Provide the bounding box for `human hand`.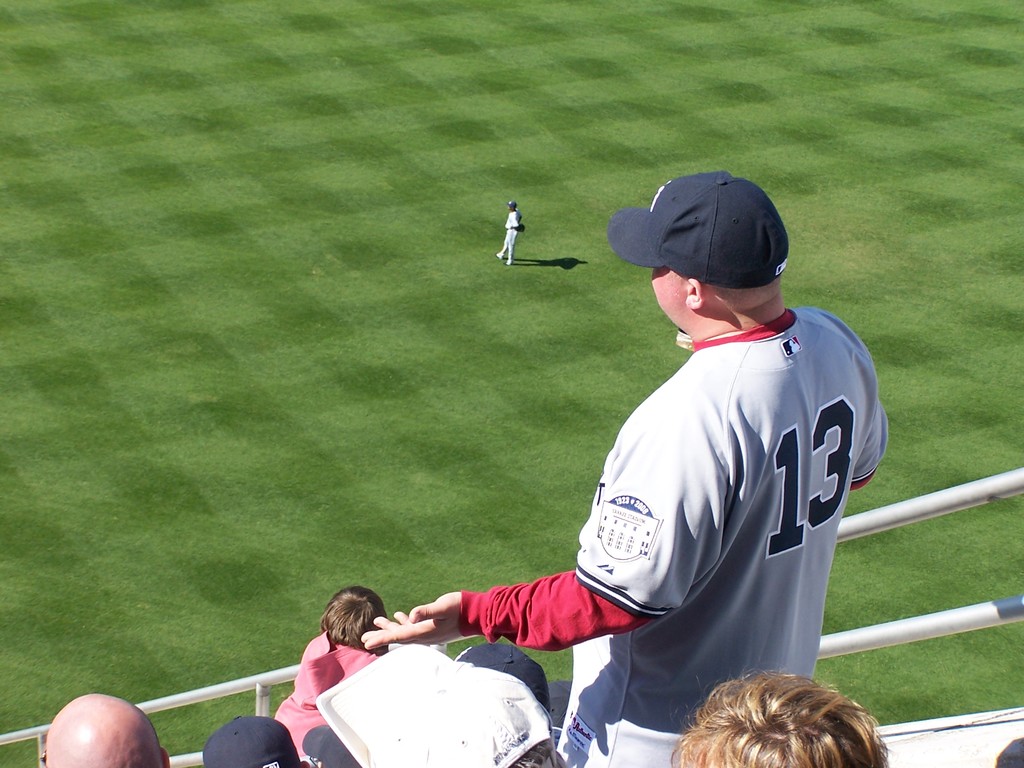
357, 595, 476, 650.
